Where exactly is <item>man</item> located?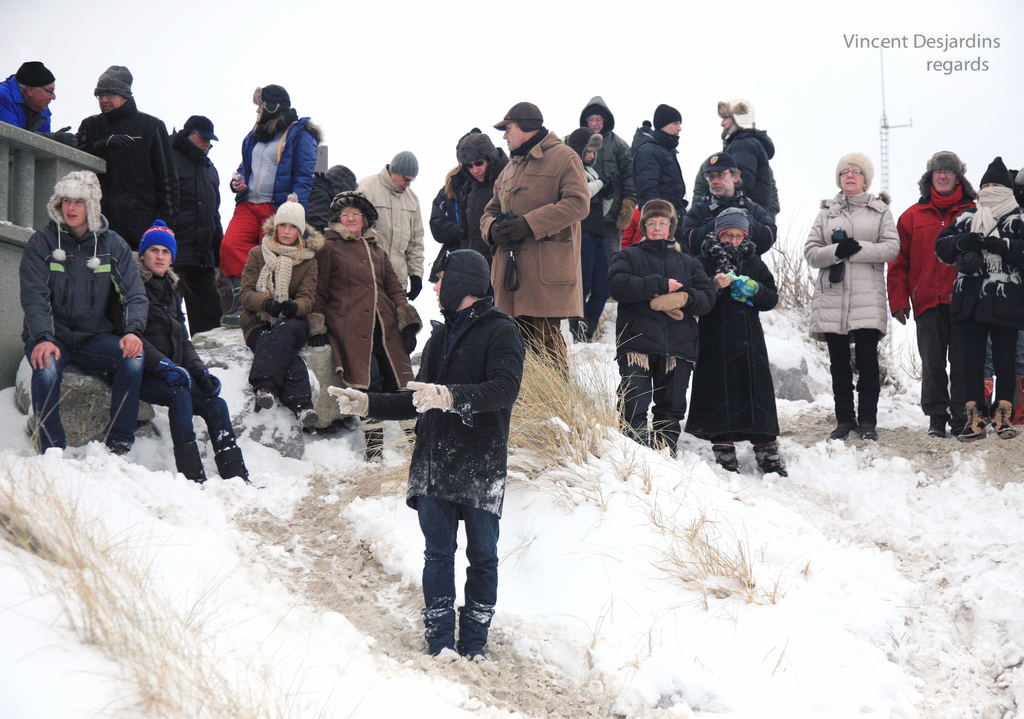
Its bounding box is Rect(352, 145, 426, 303).
